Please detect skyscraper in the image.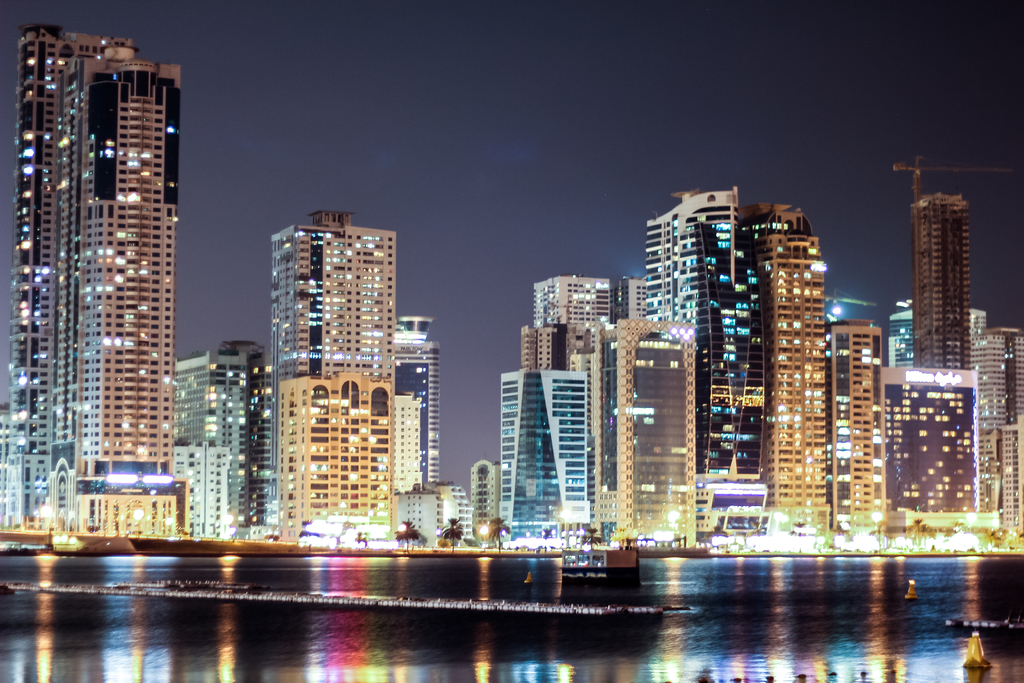
830, 311, 886, 545.
